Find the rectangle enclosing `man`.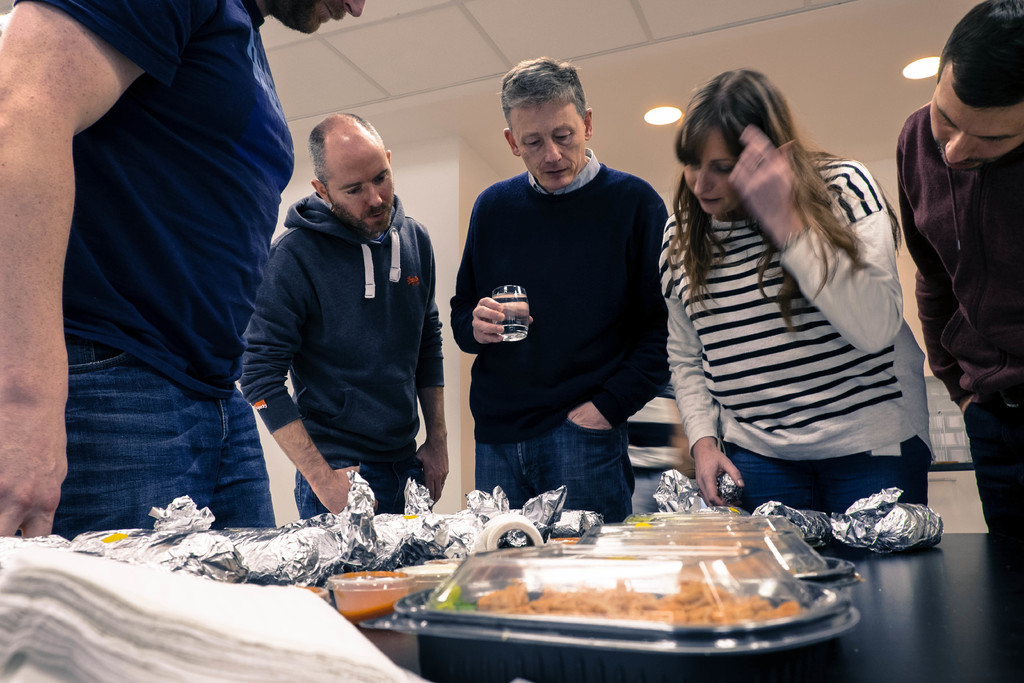
[x1=239, y1=115, x2=448, y2=516].
